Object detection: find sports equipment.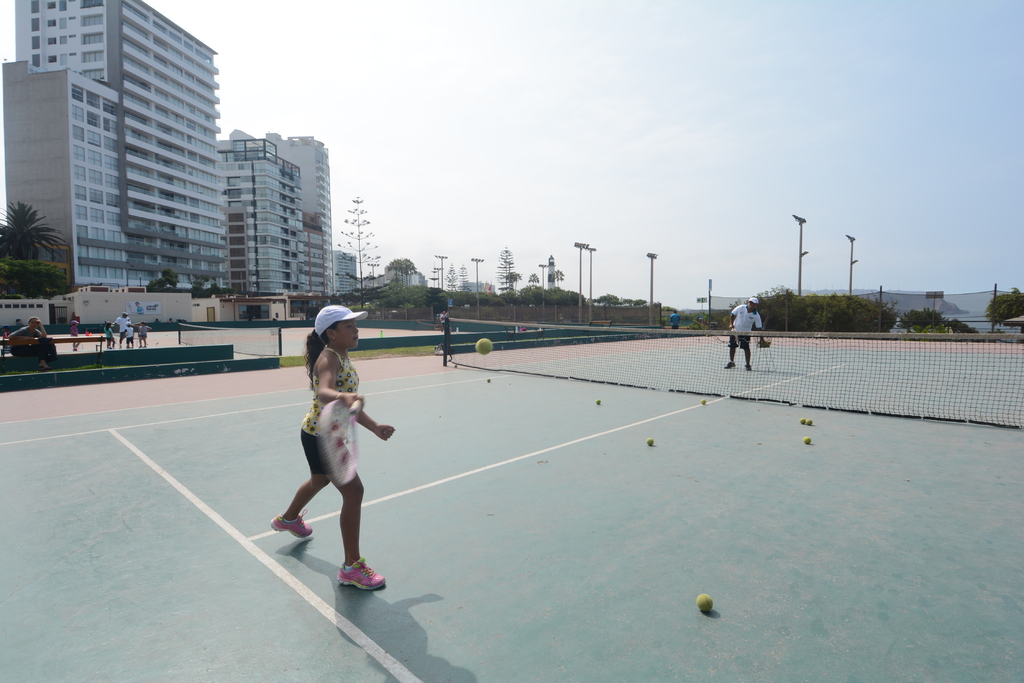
x1=595, y1=398, x2=601, y2=406.
